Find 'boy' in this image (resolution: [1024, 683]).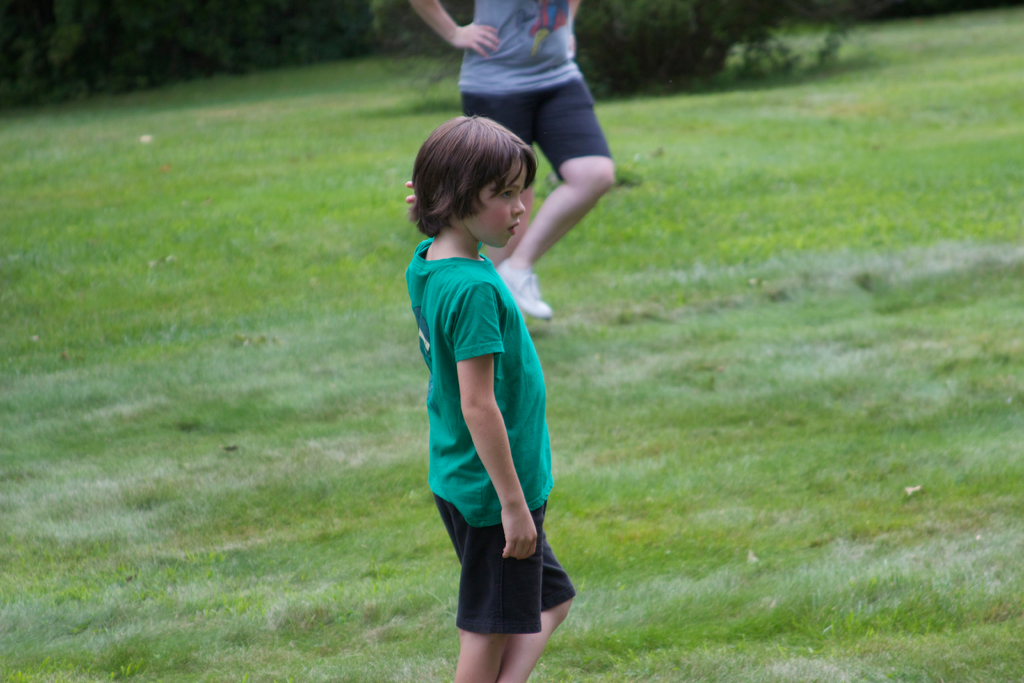
Rect(404, 0, 620, 316).
